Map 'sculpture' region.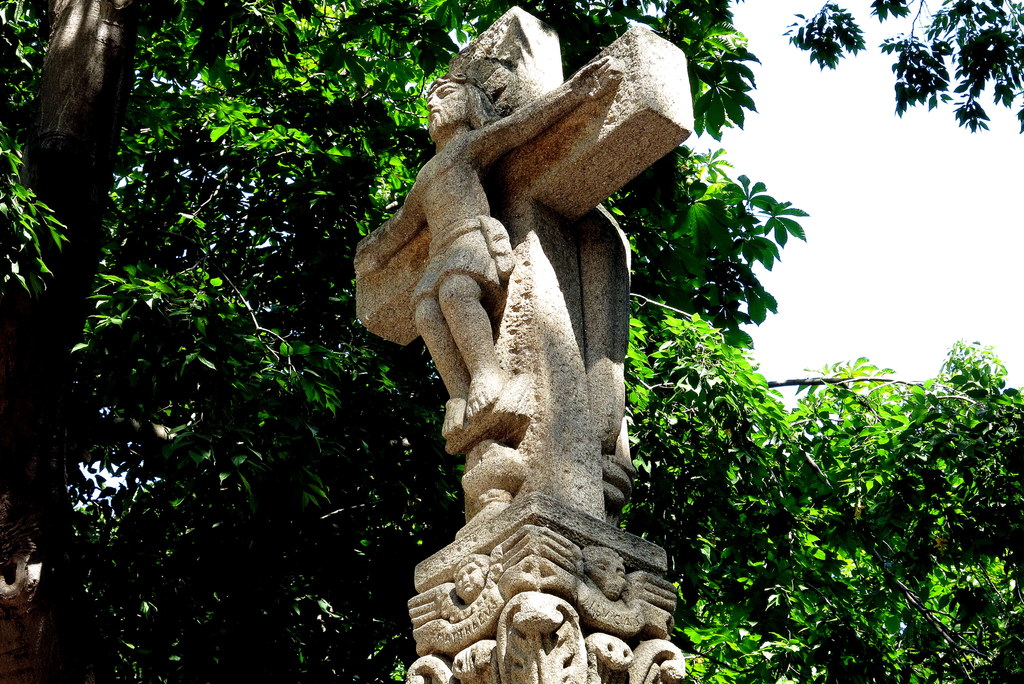
Mapped to bbox=(585, 189, 645, 520).
